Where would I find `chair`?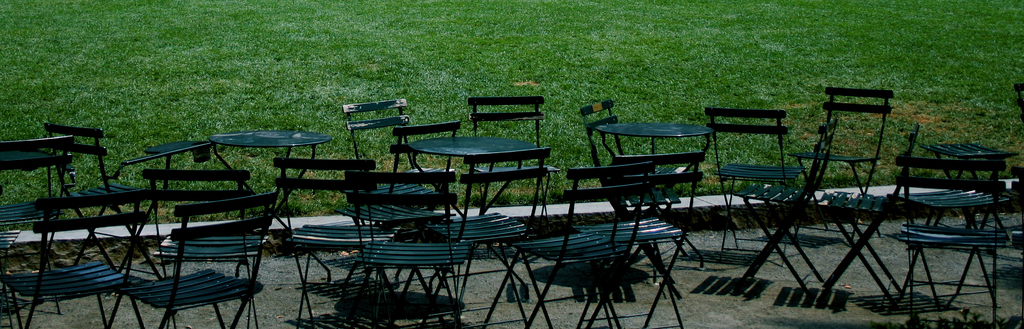
At (591, 101, 721, 271).
